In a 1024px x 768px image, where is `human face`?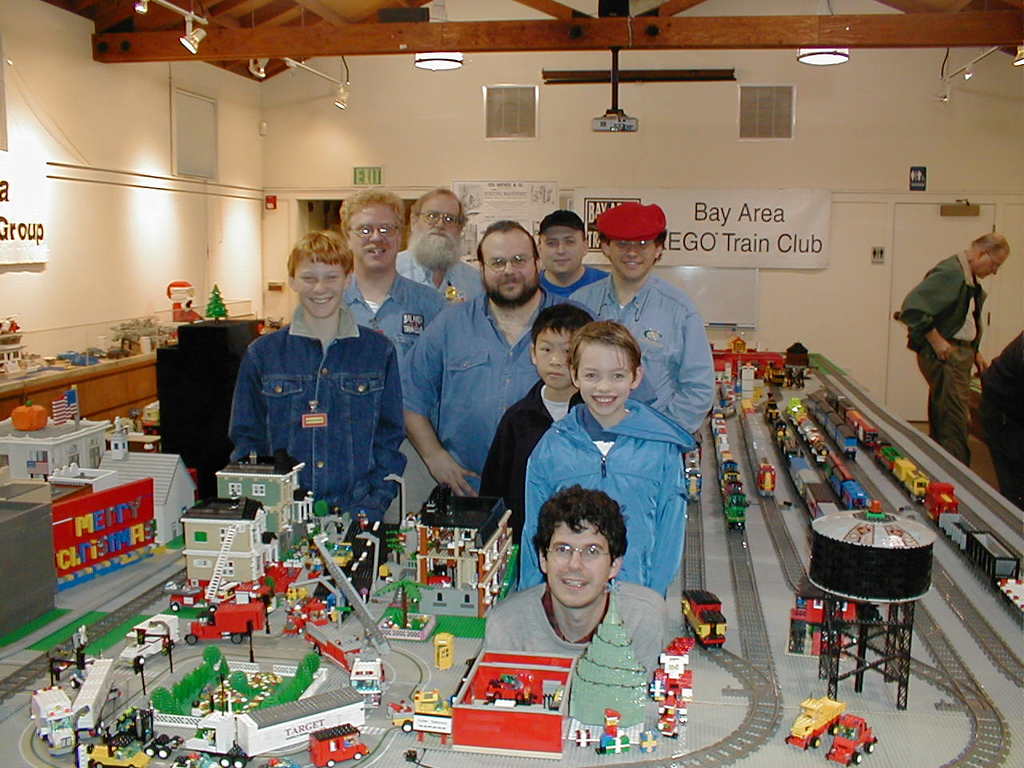
pyautogui.locateOnScreen(574, 342, 633, 414).
